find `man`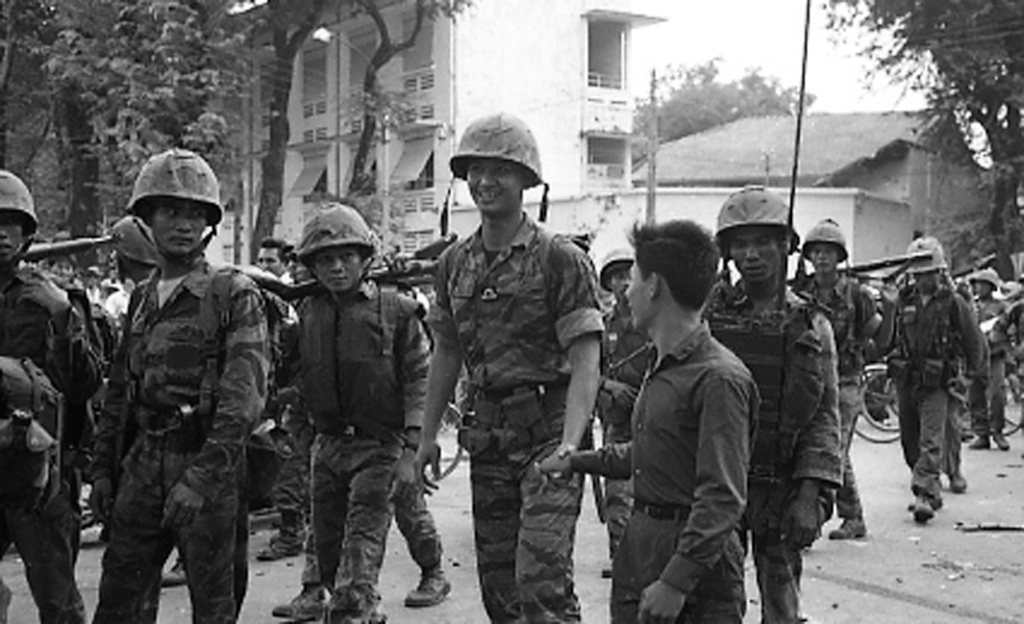
(85,144,291,623)
